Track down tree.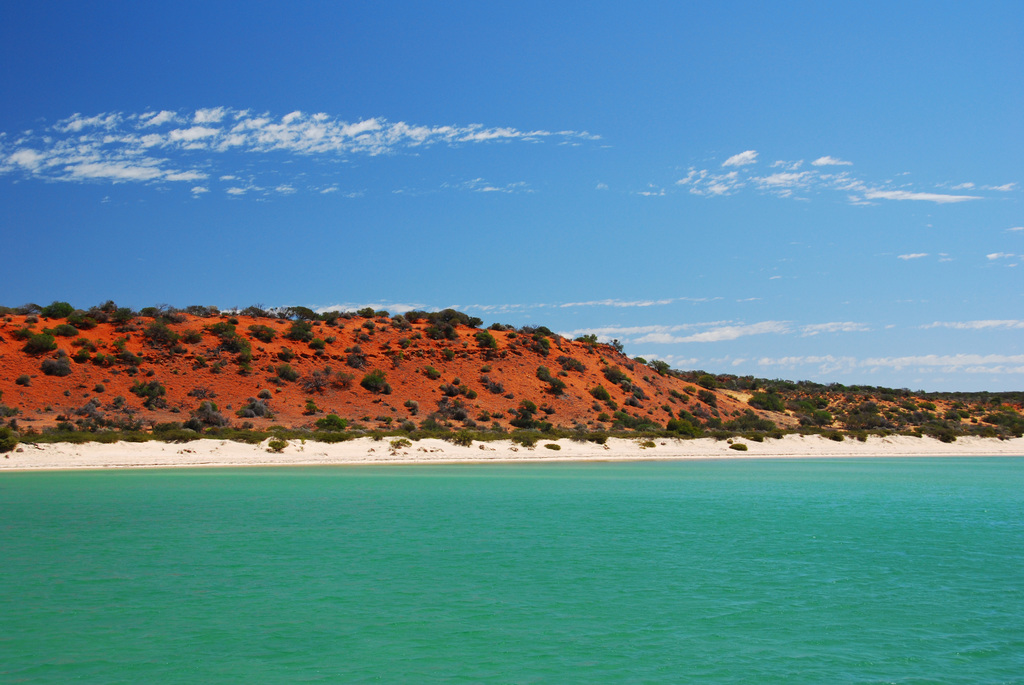
Tracked to <region>221, 335, 247, 350</region>.
